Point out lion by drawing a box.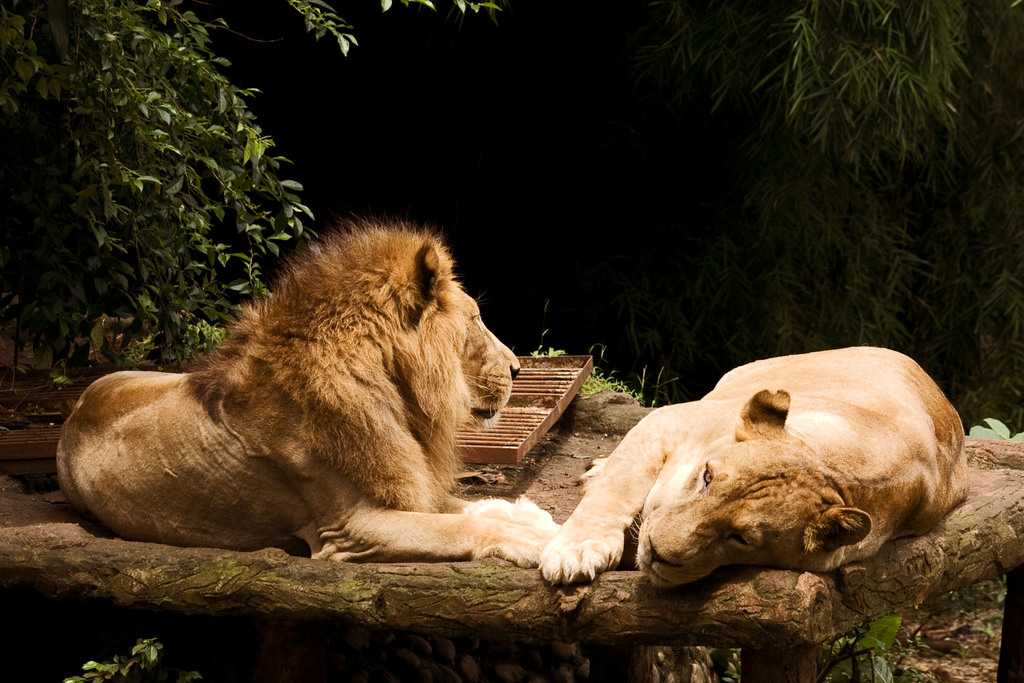
(x1=539, y1=346, x2=972, y2=584).
